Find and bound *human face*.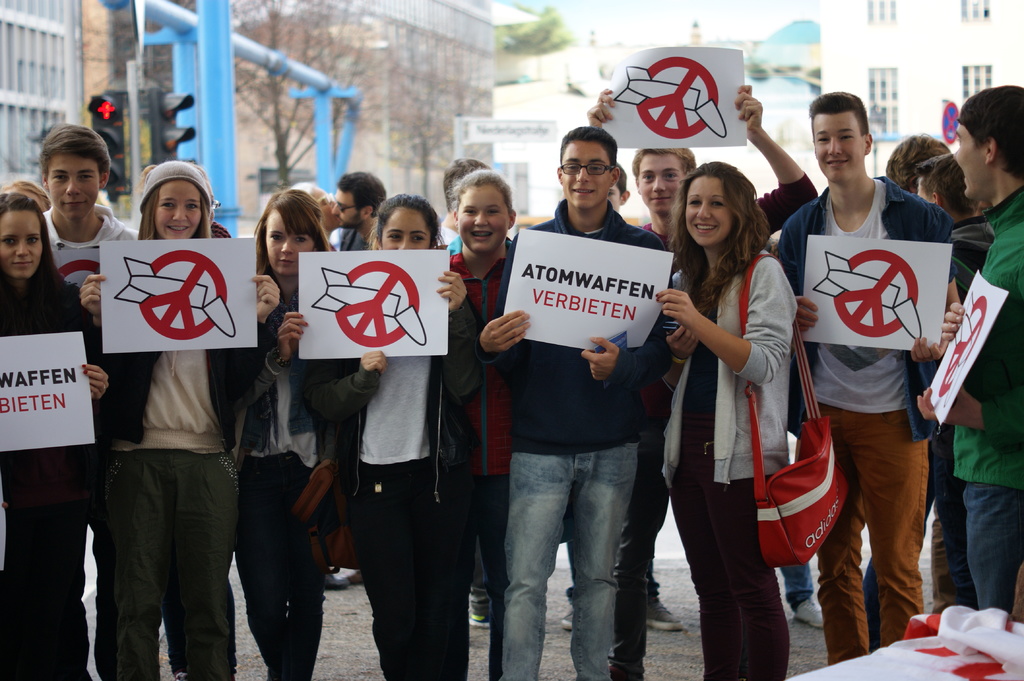
Bound: x1=556, y1=134, x2=614, y2=212.
